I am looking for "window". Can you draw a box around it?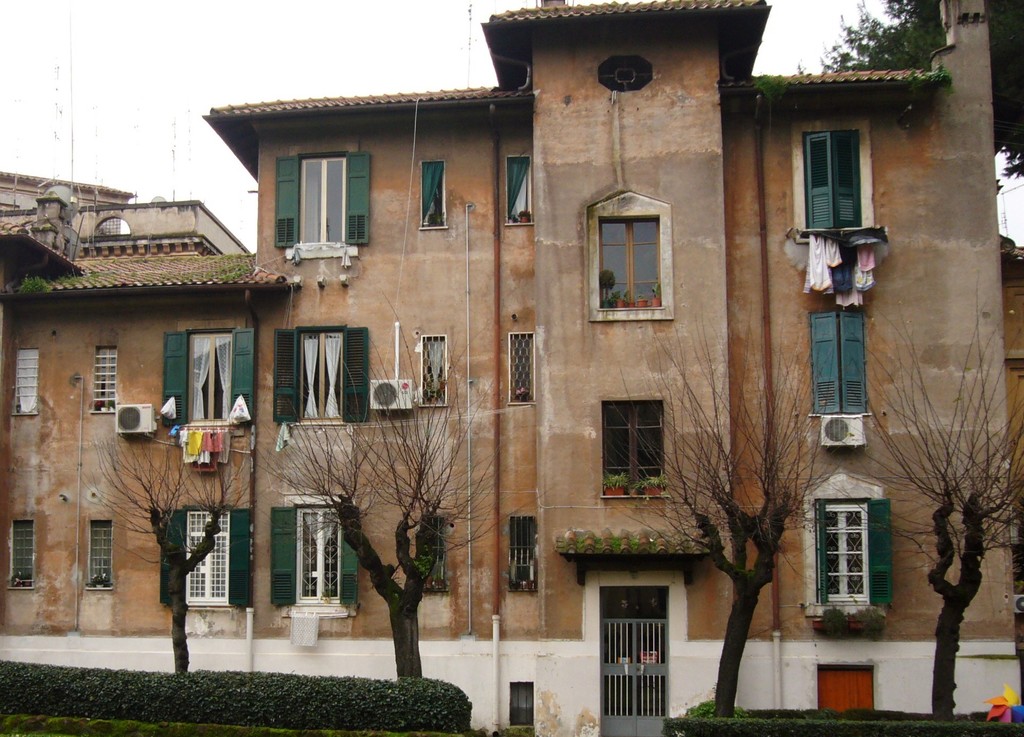
Sure, the bounding box is 95/218/131/237.
